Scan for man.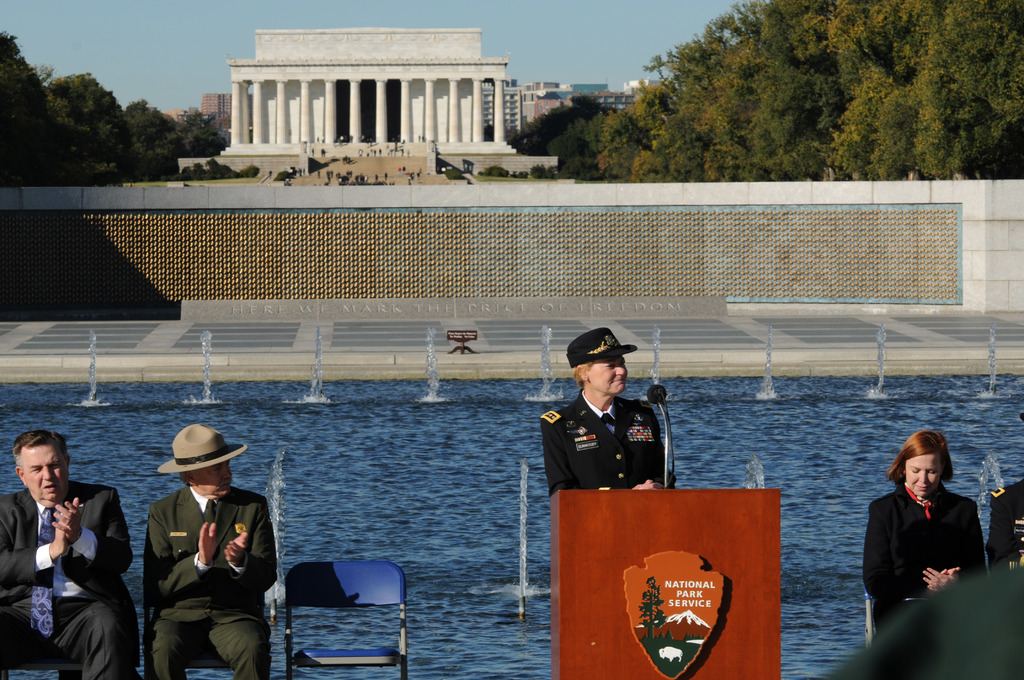
Scan result: 3/426/136/679.
